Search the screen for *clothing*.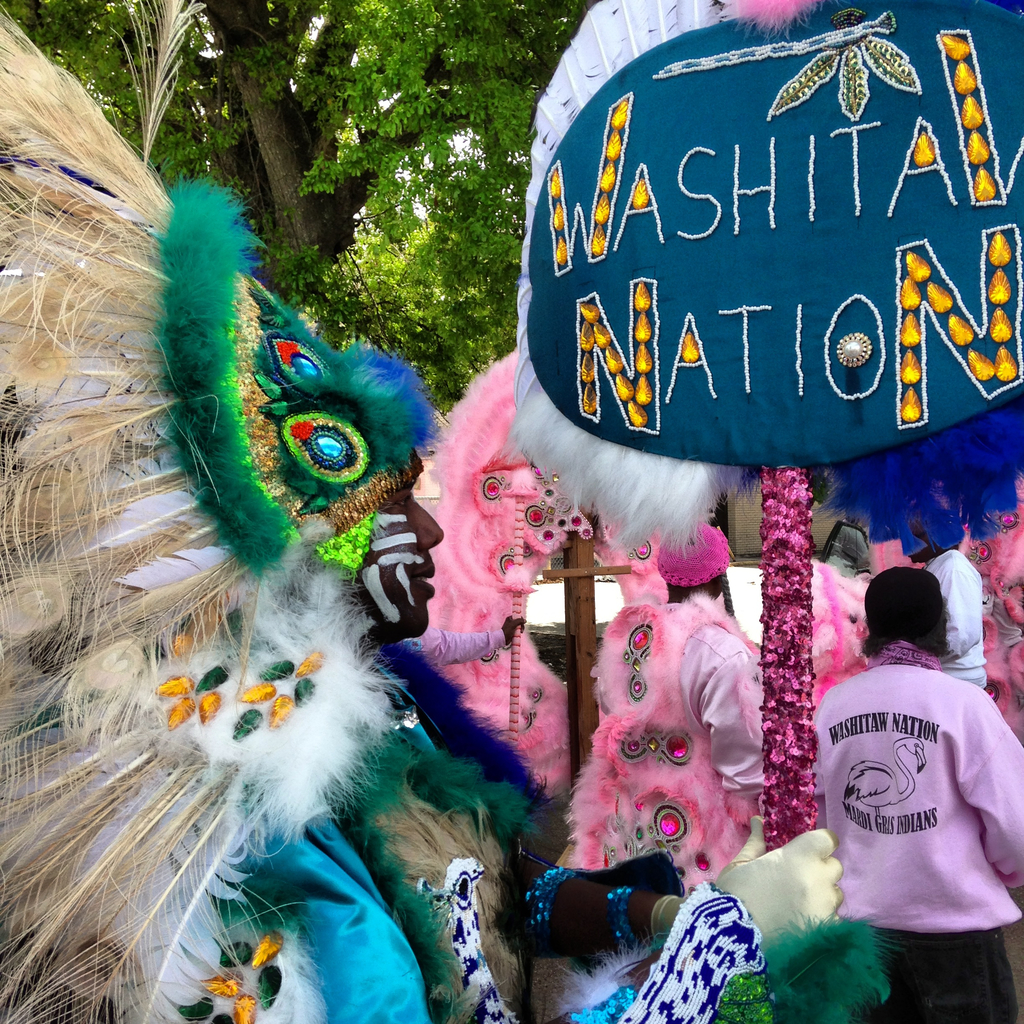
Found at [974, 475, 1023, 714].
